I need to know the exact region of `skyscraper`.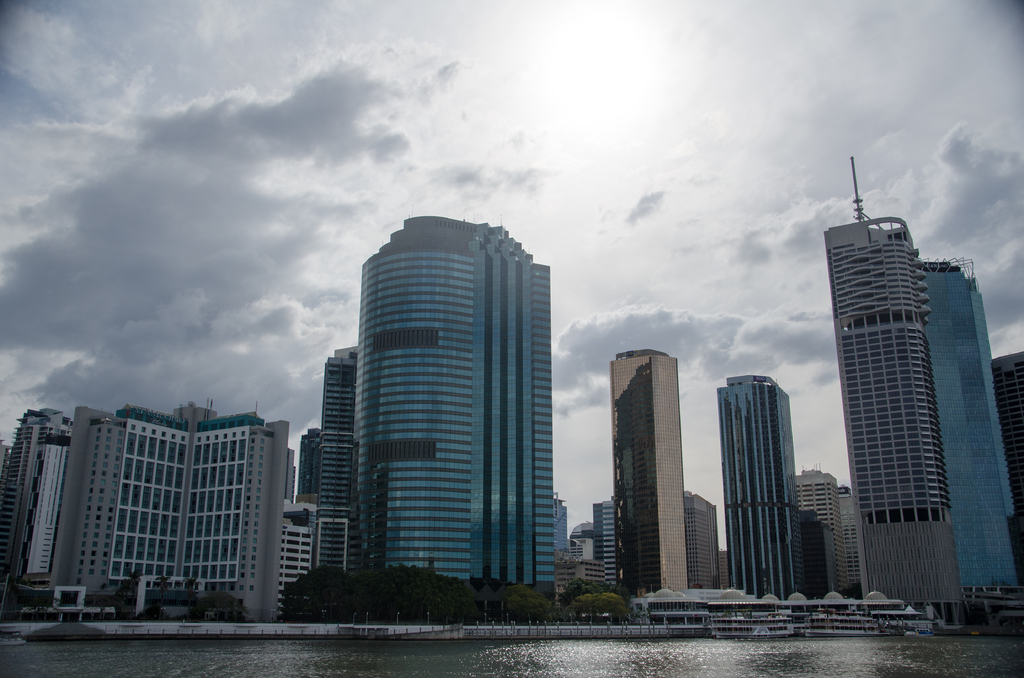
Region: bbox=[0, 400, 328, 626].
